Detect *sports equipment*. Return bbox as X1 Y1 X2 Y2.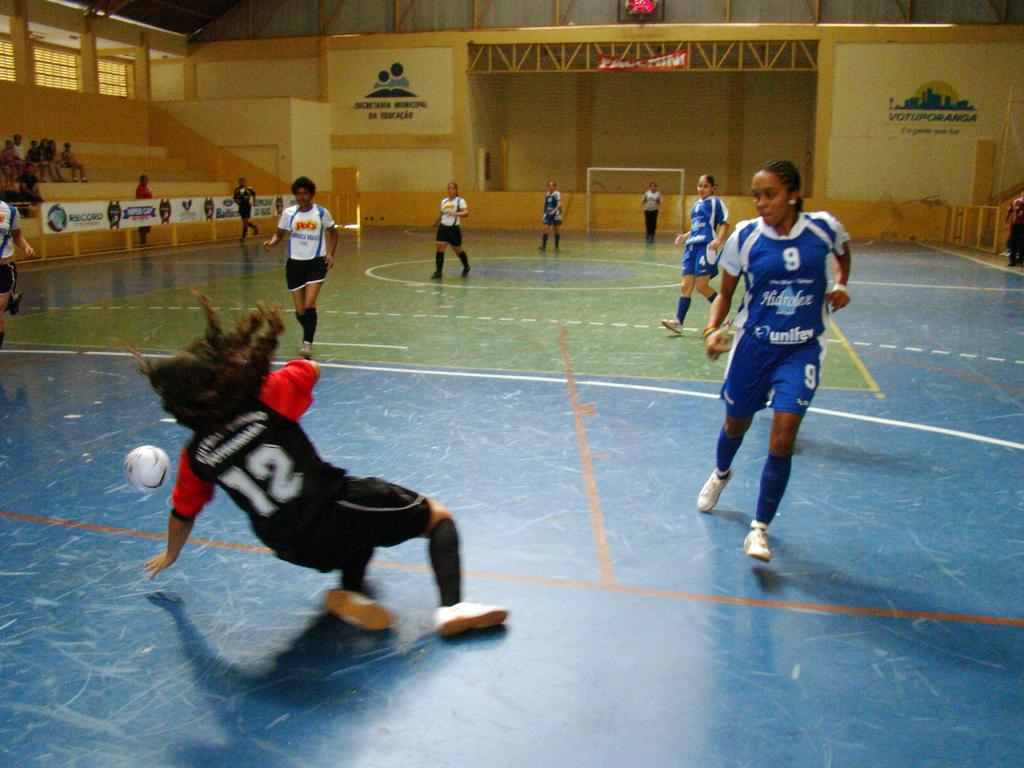
745 524 771 559.
